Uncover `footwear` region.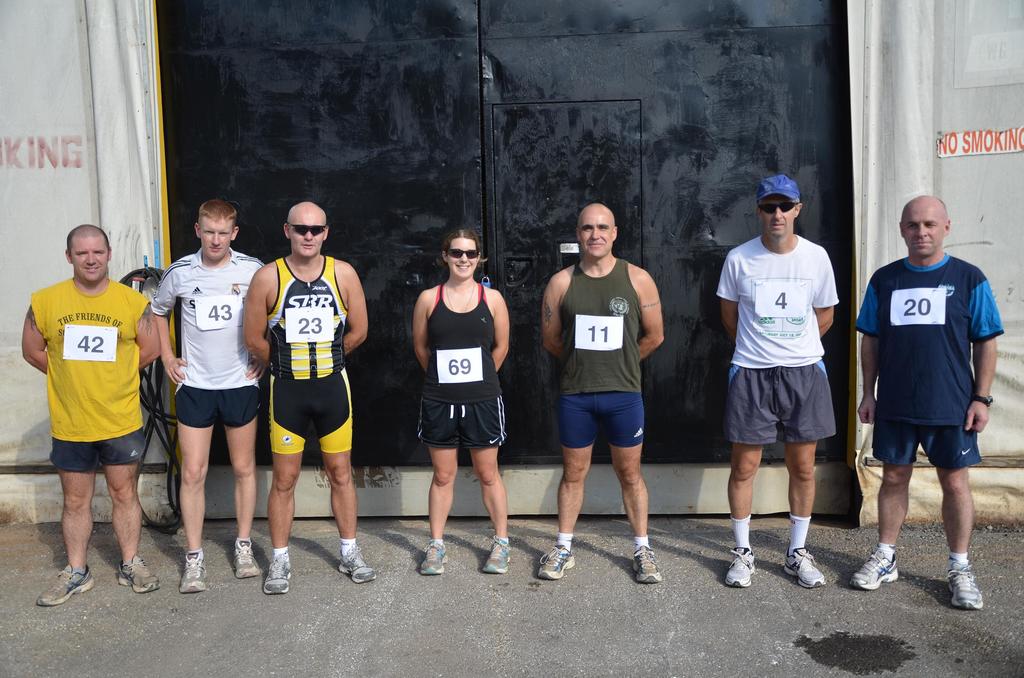
Uncovered: <region>639, 543, 661, 581</region>.
